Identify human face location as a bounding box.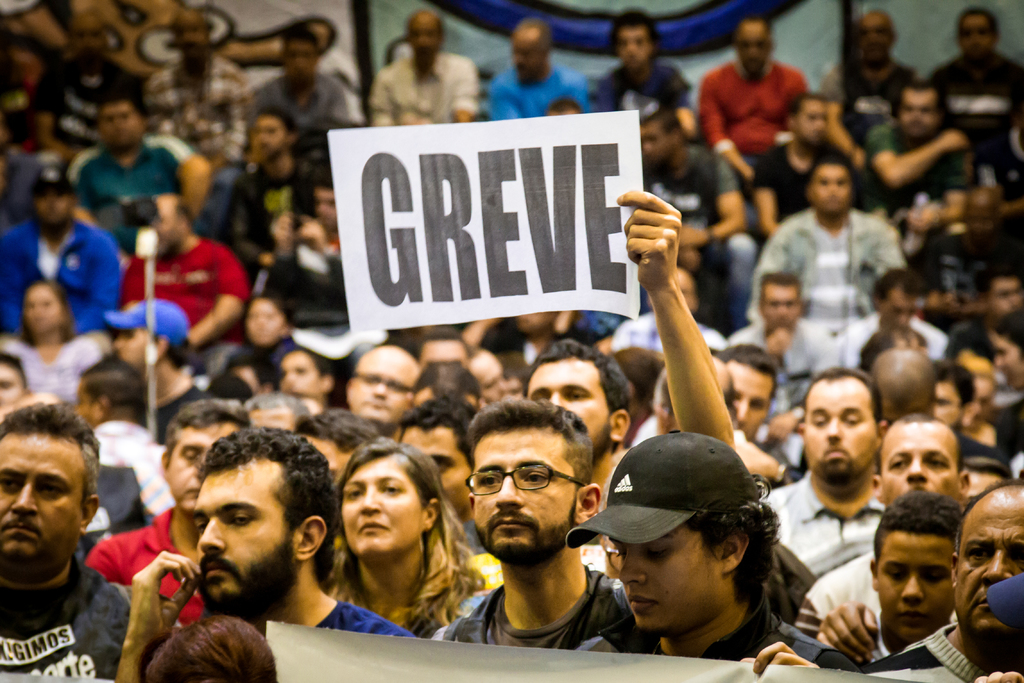
x1=861, y1=15, x2=890, y2=62.
